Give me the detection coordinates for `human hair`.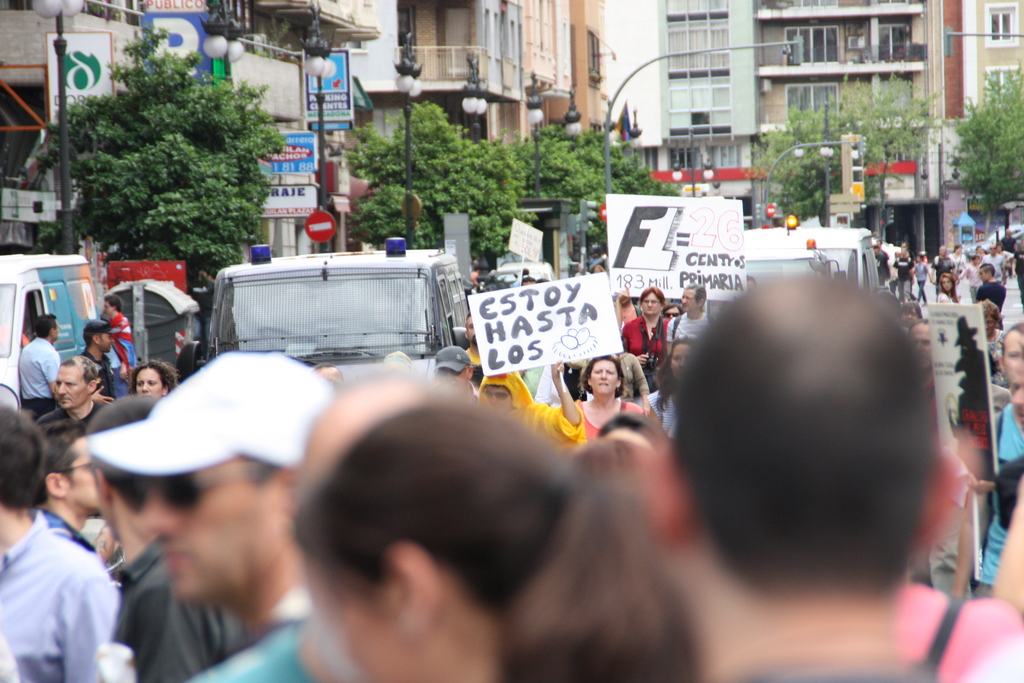
(973, 299, 1000, 325).
